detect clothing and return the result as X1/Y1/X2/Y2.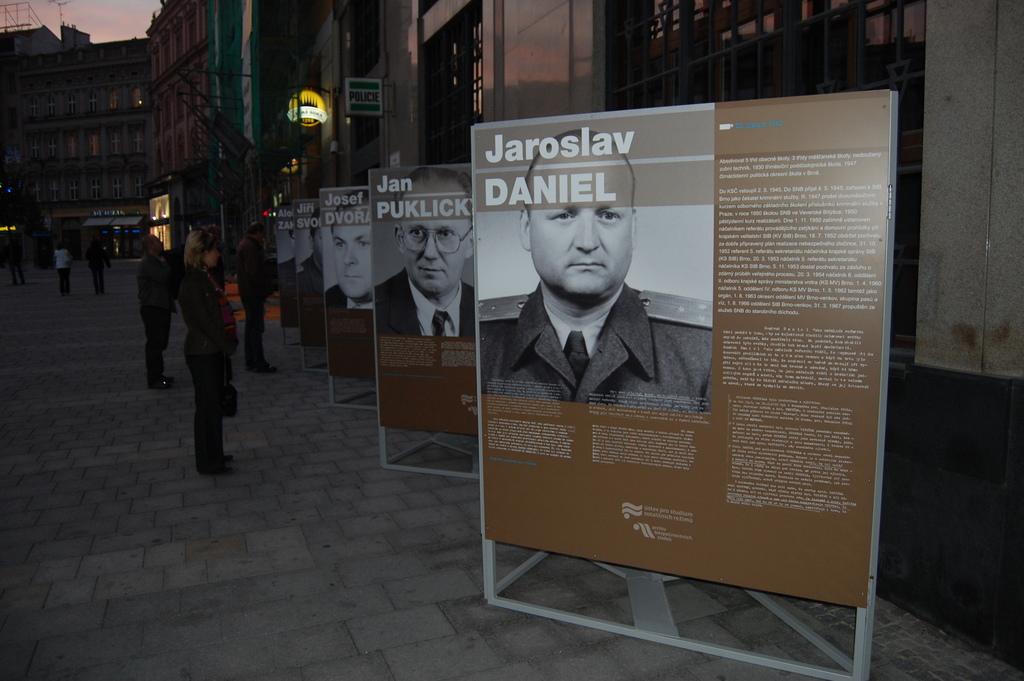
177/261/239/468.
